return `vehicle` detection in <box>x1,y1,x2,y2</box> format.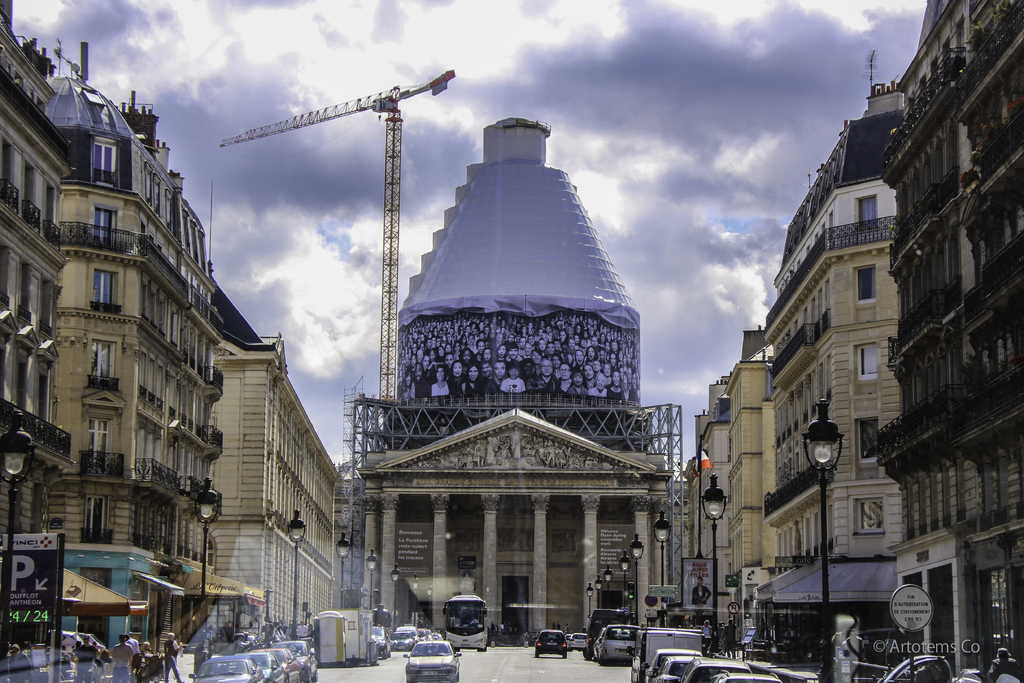
<box>248,652,285,682</box>.
